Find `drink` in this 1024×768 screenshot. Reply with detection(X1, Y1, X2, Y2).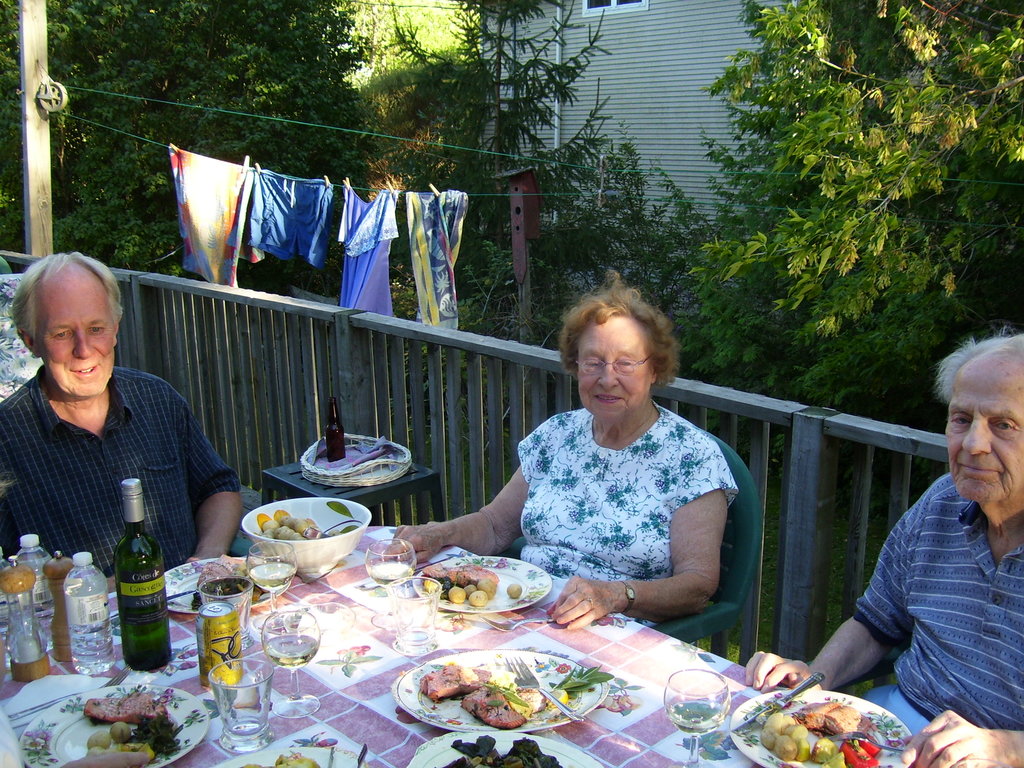
detection(263, 632, 316, 669).
